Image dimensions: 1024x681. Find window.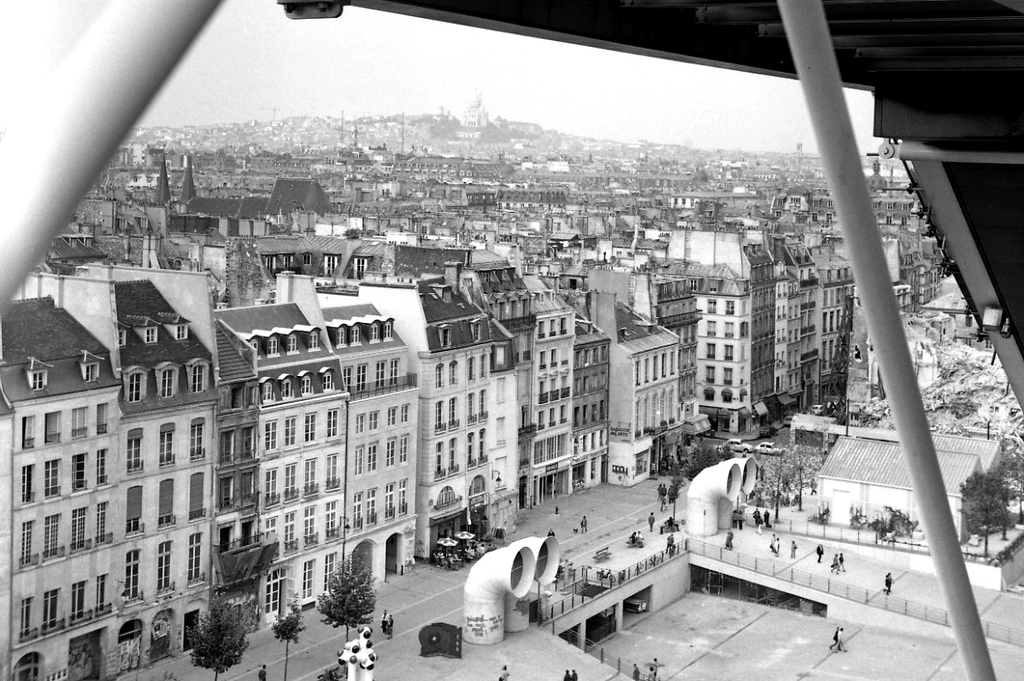
(left=260, top=385, right=274, bottom=403).
